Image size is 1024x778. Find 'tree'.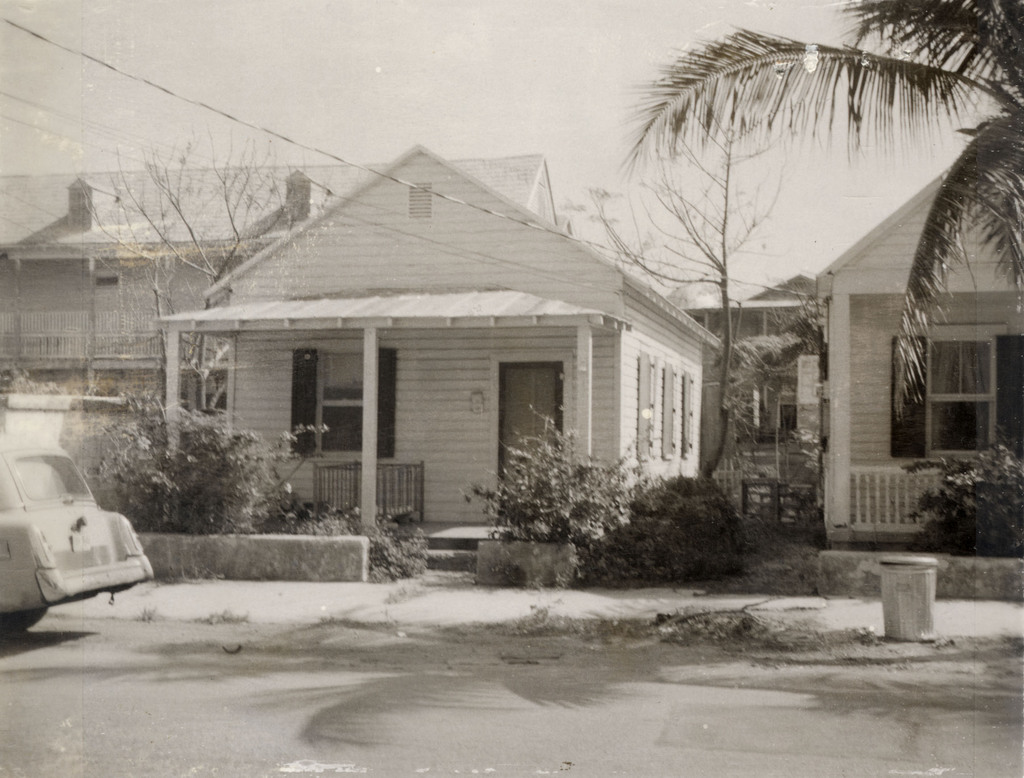
BBox(573, 122, 825, 474).
